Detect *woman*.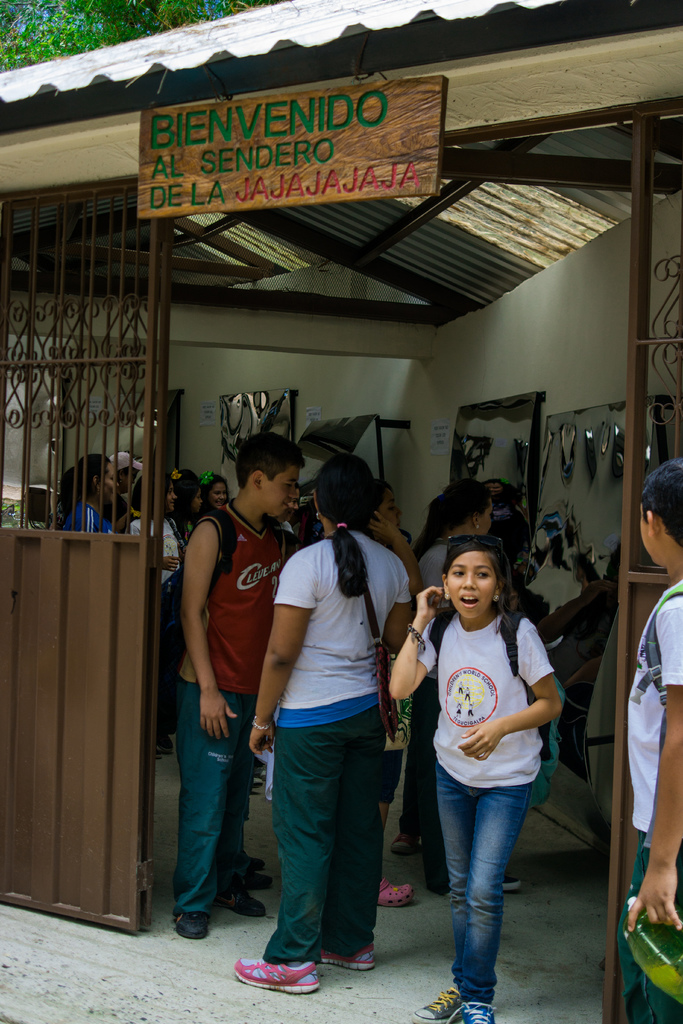
Detected at Rect(235, 451, 417, 997).
